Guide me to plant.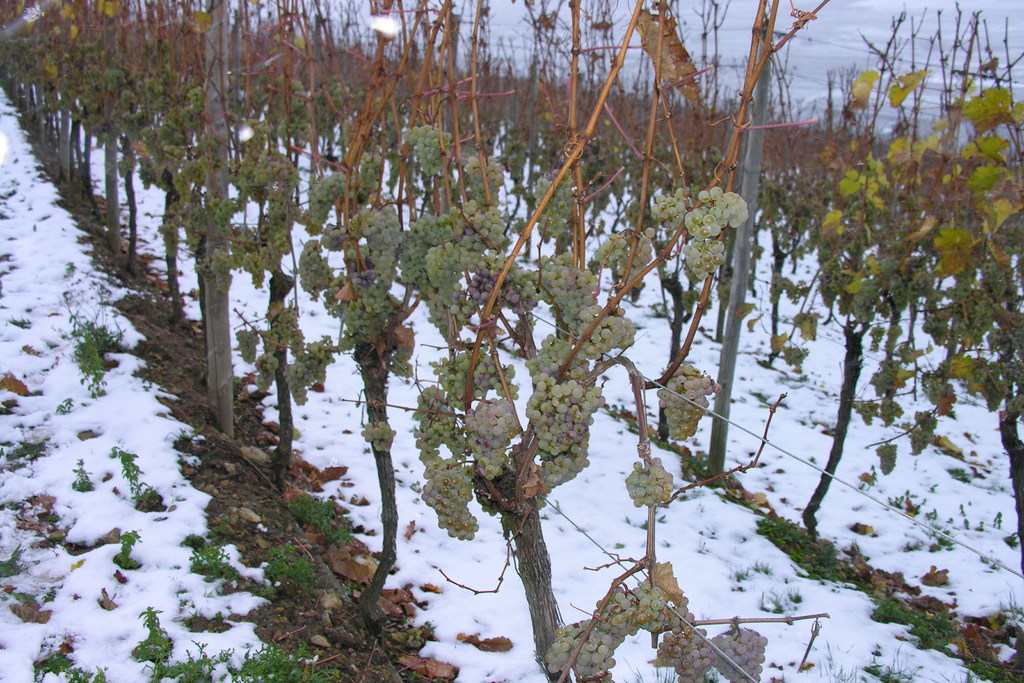
Guidance: 52, 283, 124, 413.
